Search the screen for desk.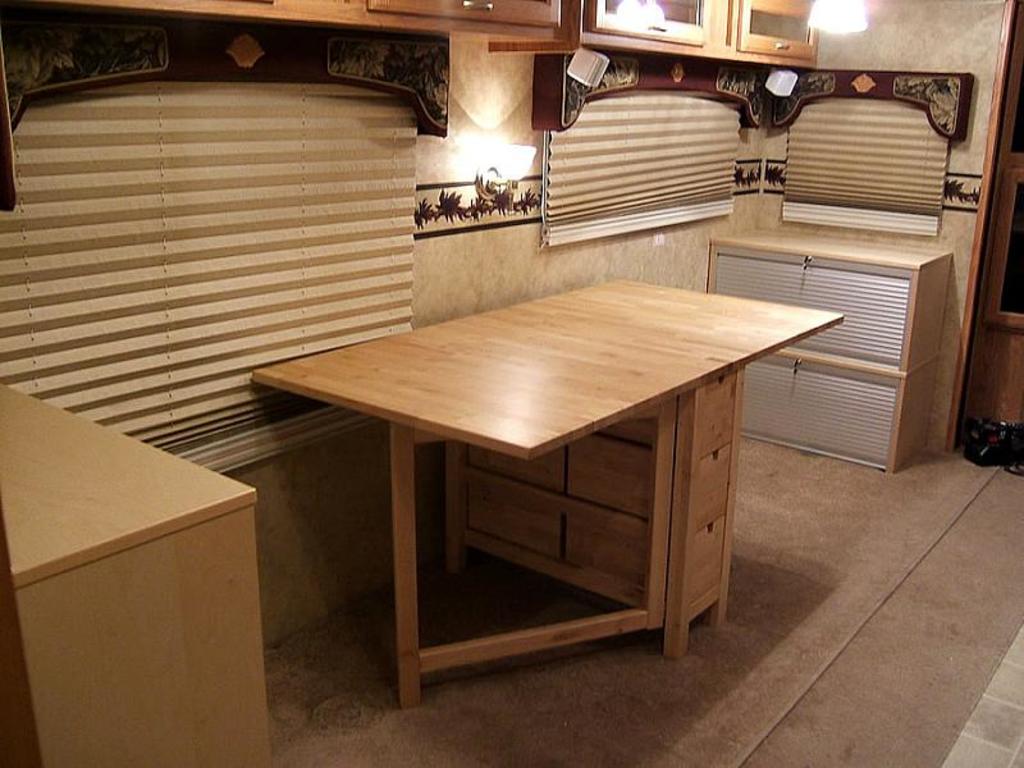
Found at [0,380,280,767].
